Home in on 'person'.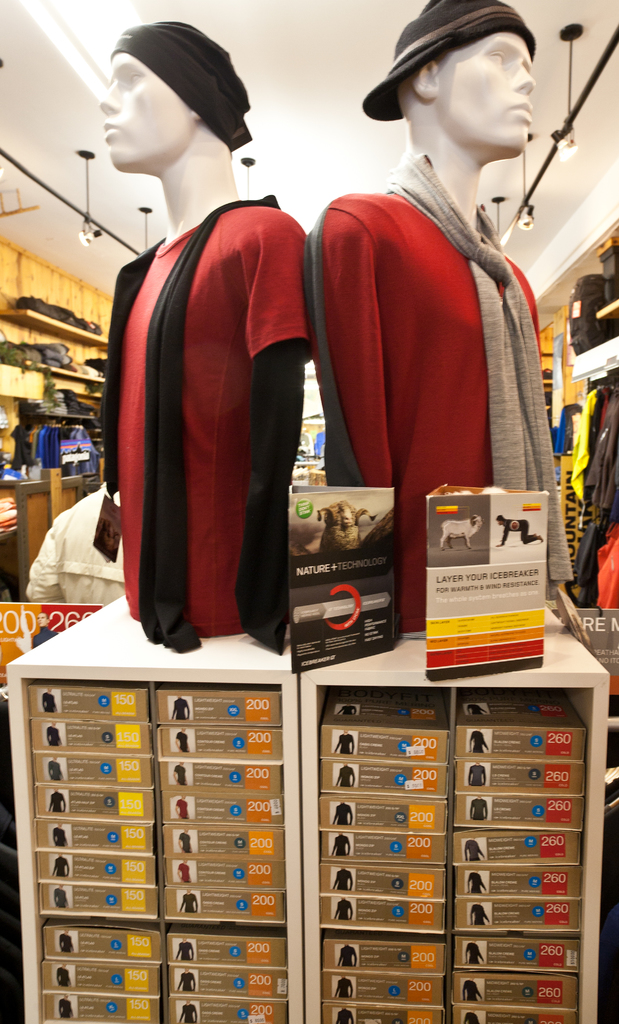
Homed in at (x1=304, y1=0, x2=572, y2=640).
